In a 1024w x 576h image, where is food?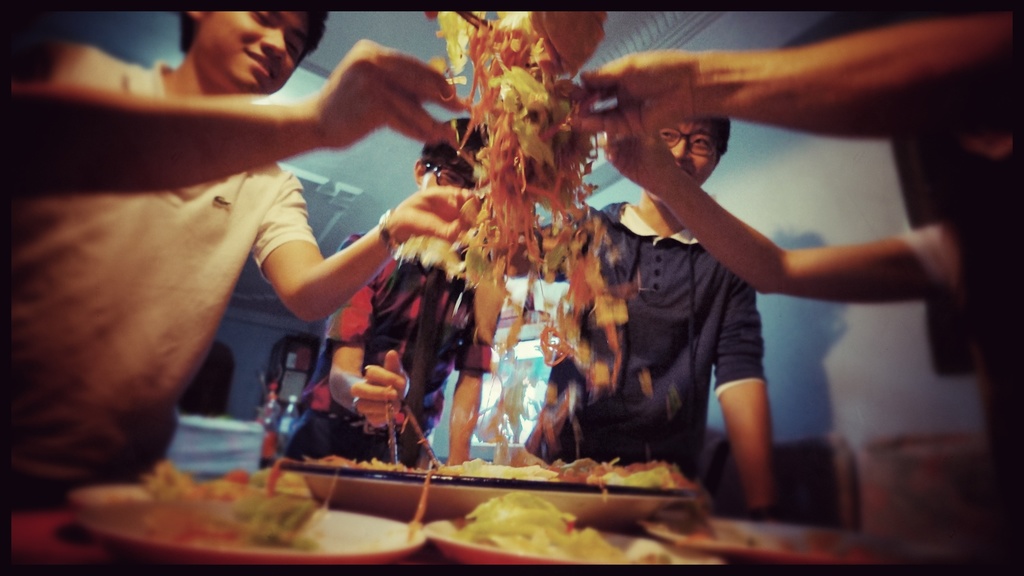
bbox=(91, 460, 343, 549).
